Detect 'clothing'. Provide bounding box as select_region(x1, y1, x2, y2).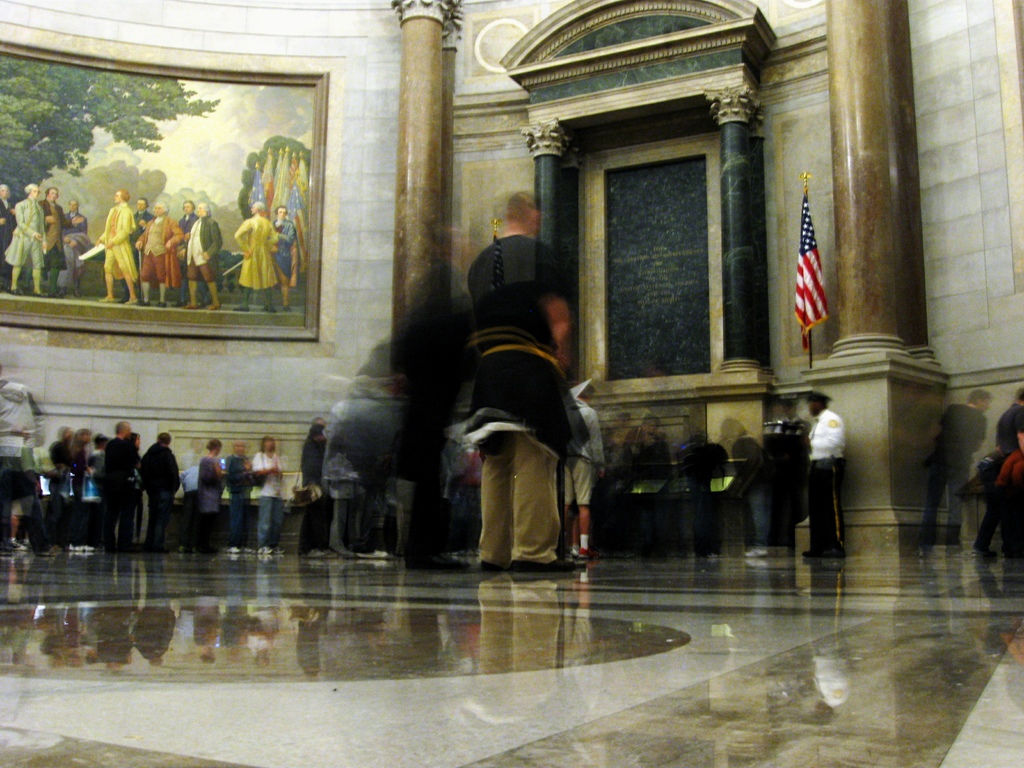
select_region(45, 197, 62, 271).
